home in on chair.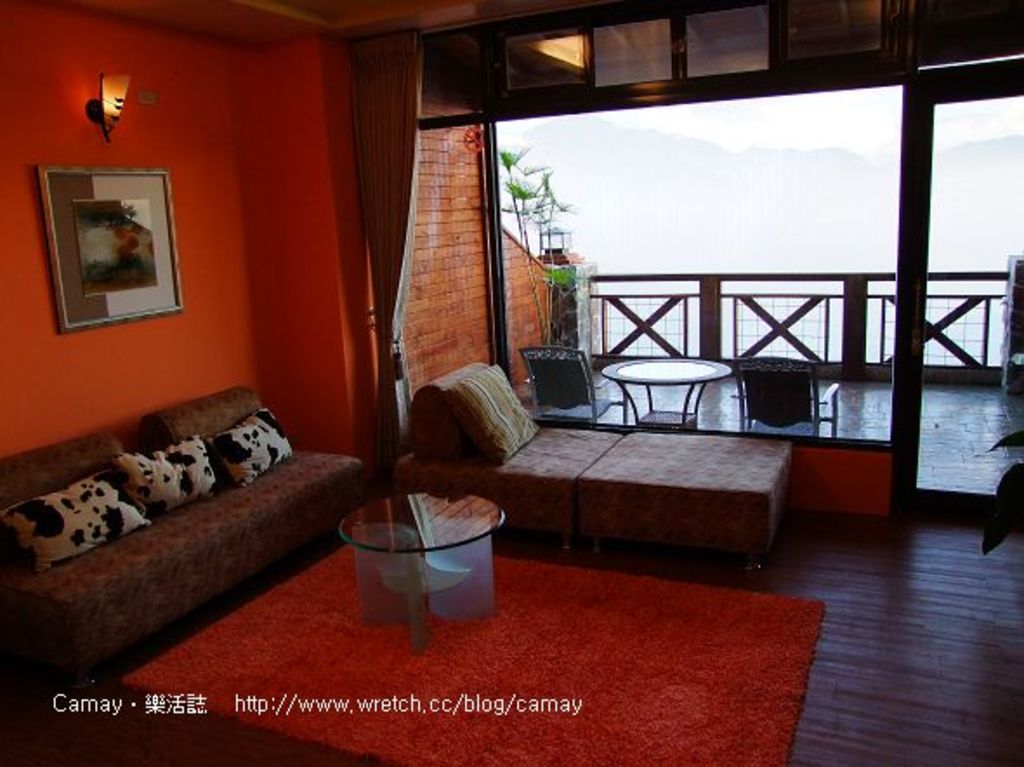
Homed in at left=727, top=352, right=842, bottom=441.
